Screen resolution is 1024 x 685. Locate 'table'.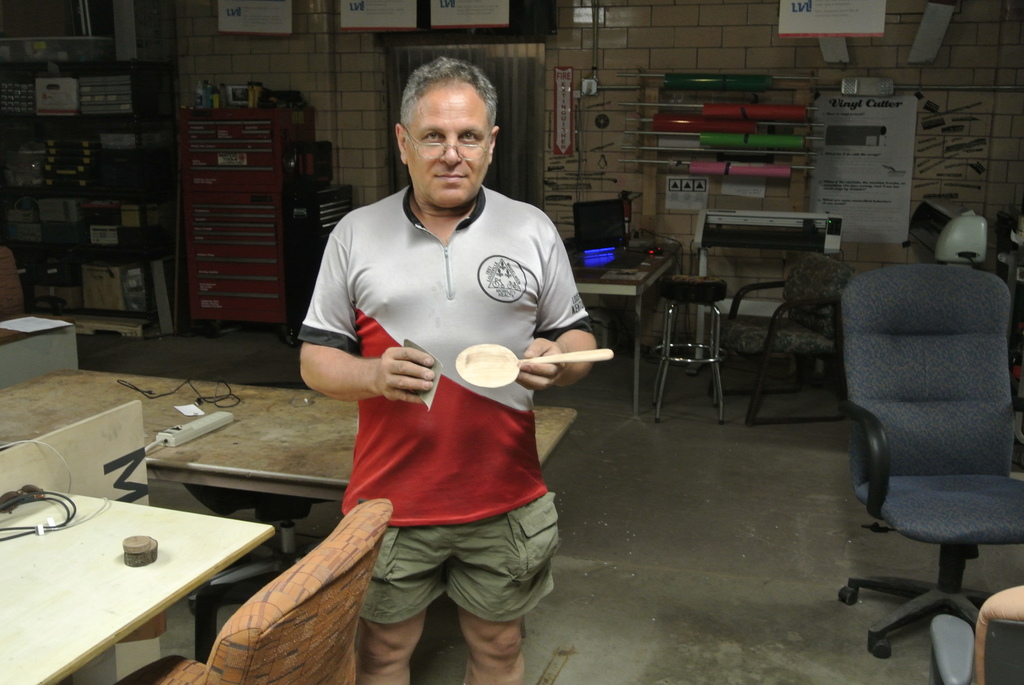
[14,474,260,684].
